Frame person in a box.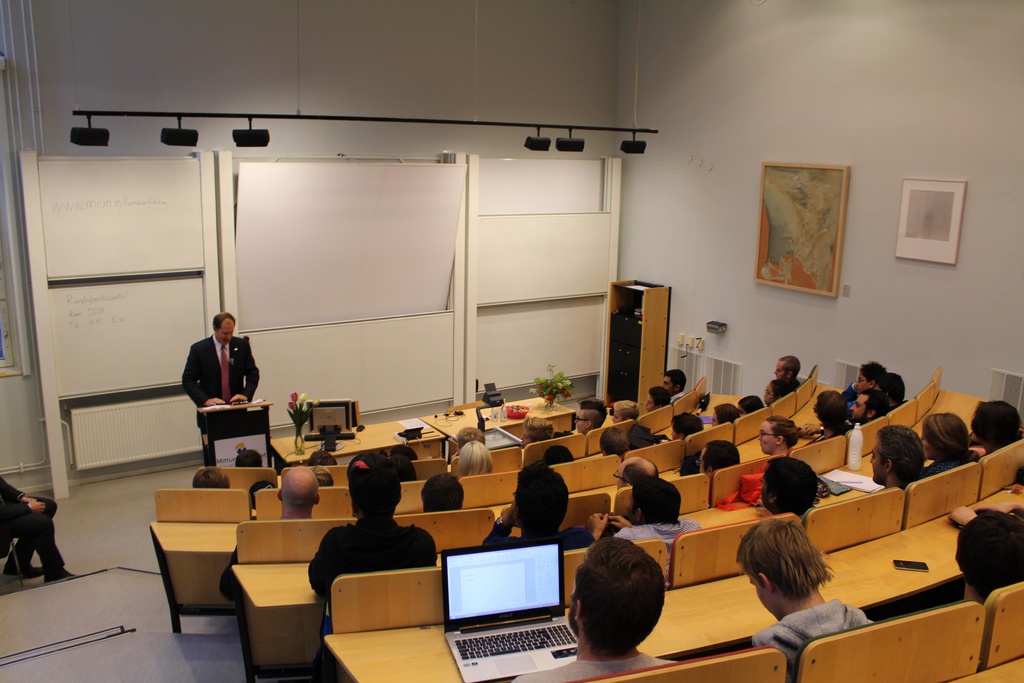
759,456,822,531.
